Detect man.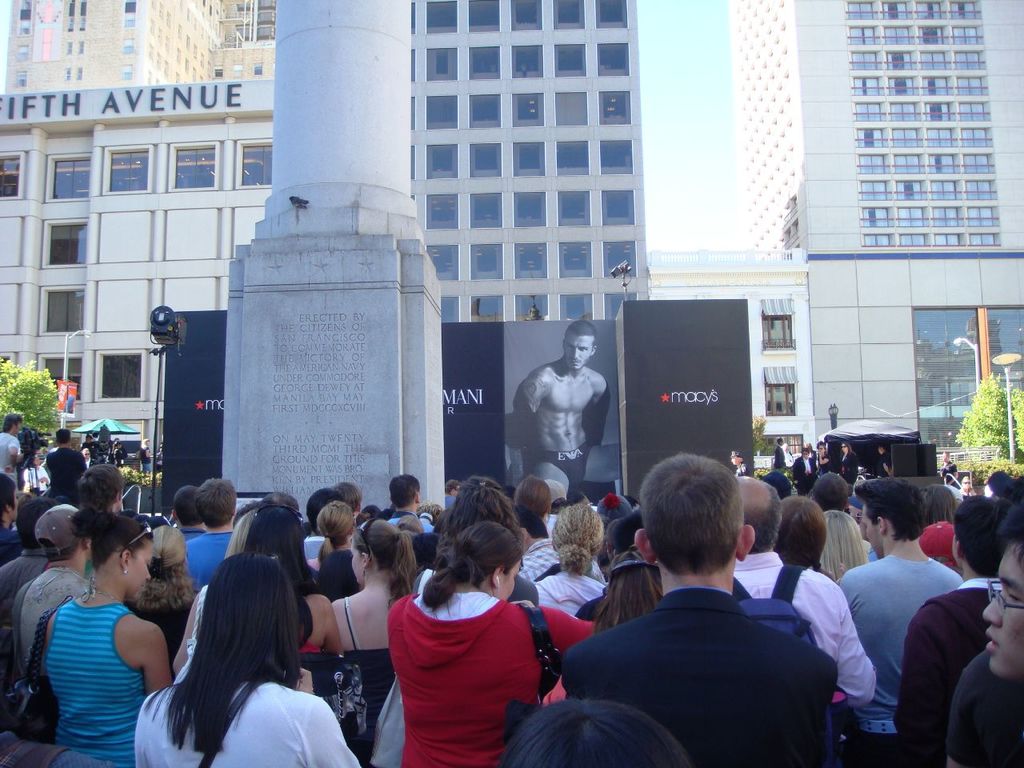
Detected at 0, 474, 26, 563.
